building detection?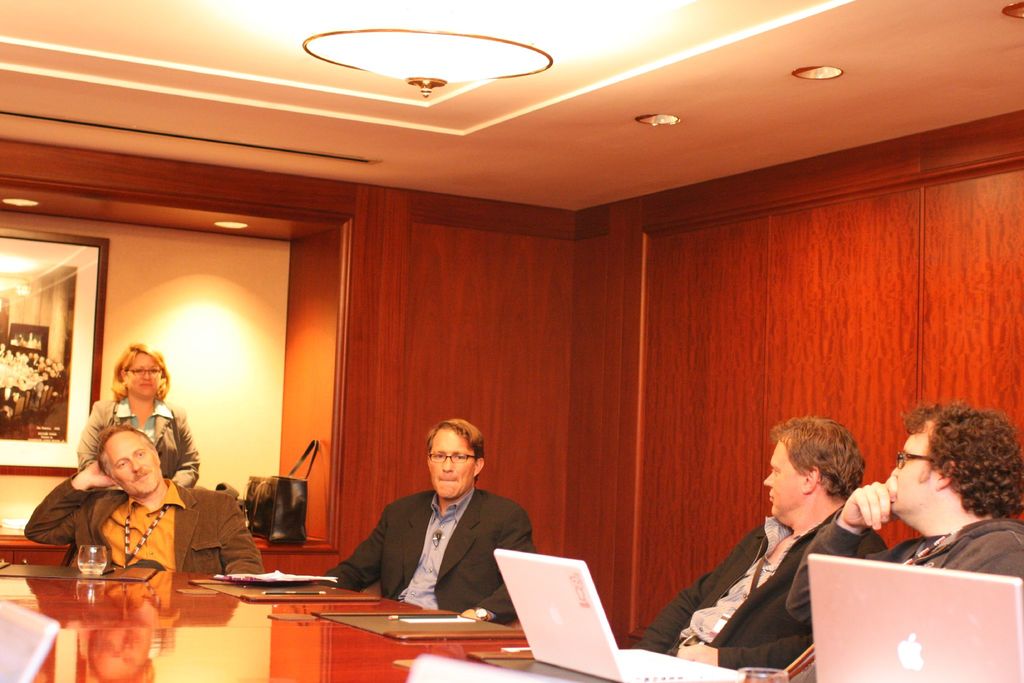
bbox(0, 0, 1023, 682)
